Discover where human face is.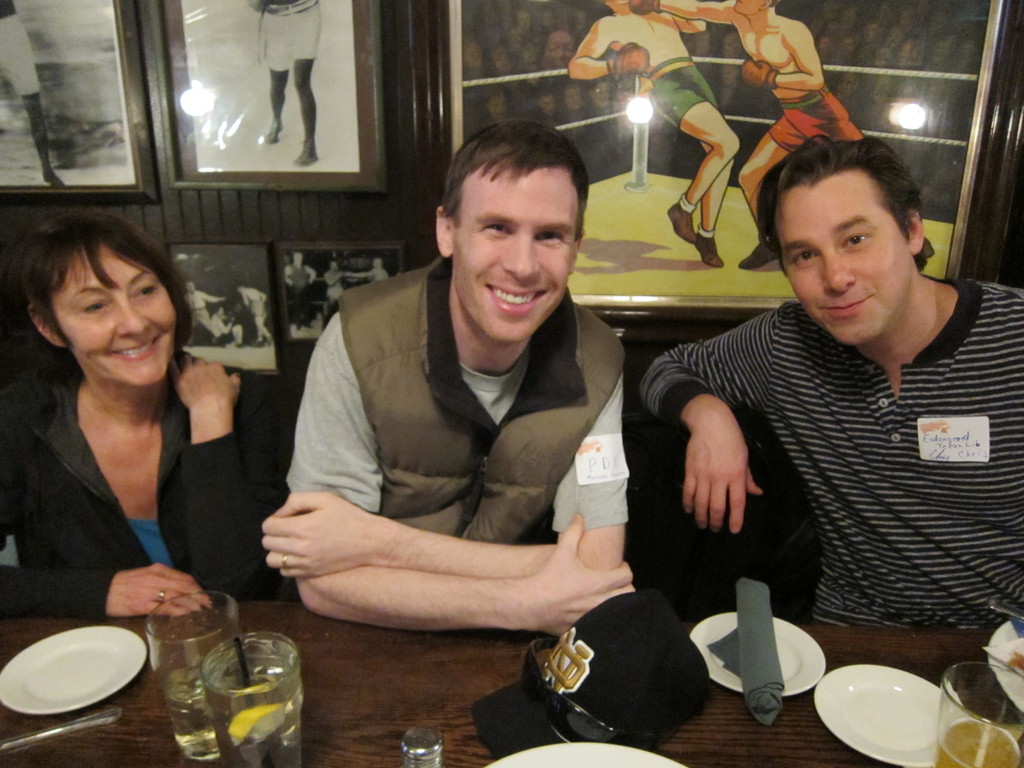
Discovered at bbox(49, 243, 175, 390).
